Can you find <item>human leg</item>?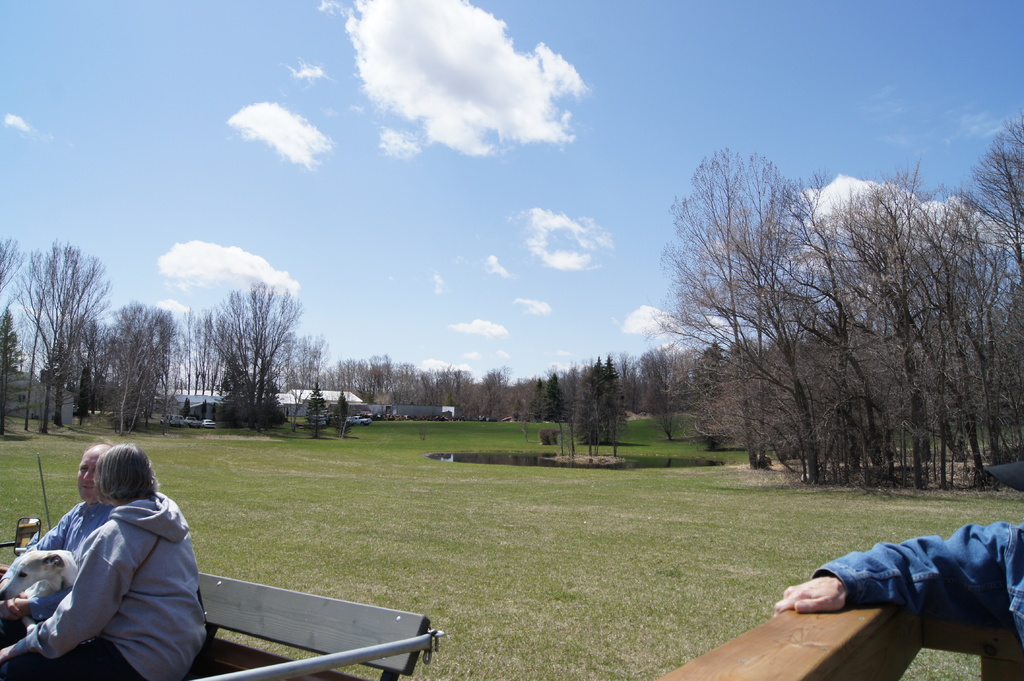
Yes, bounding box: x1=0 y1=644 x2=145 y2=680.
